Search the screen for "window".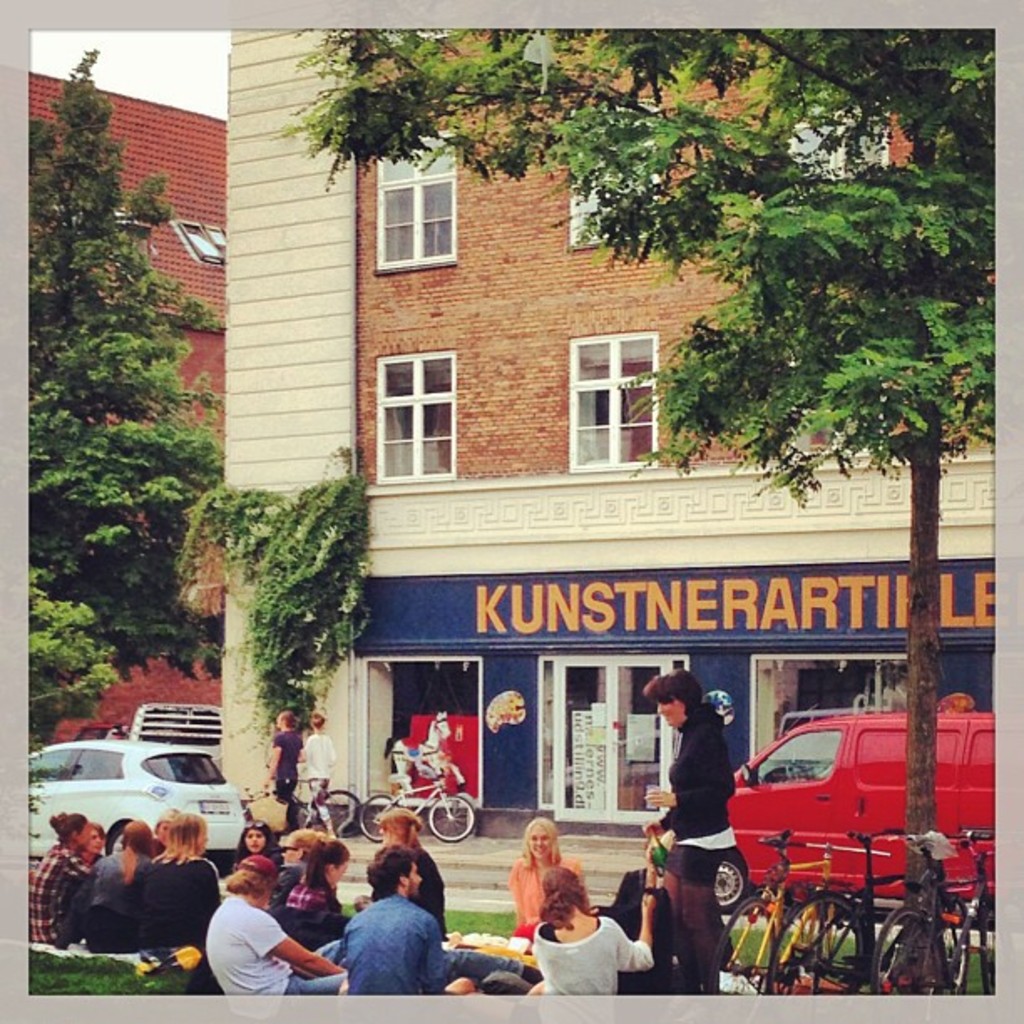
Found at [783, 92, 883, 206].
